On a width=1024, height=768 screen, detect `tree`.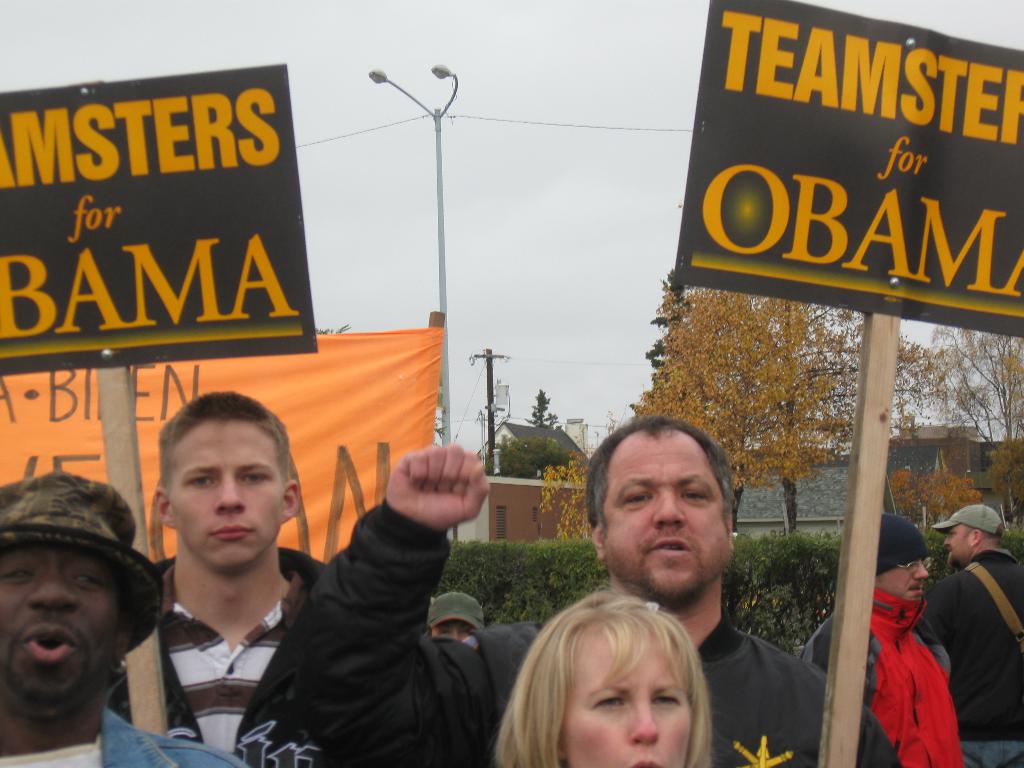
(927,312,1023,529).
